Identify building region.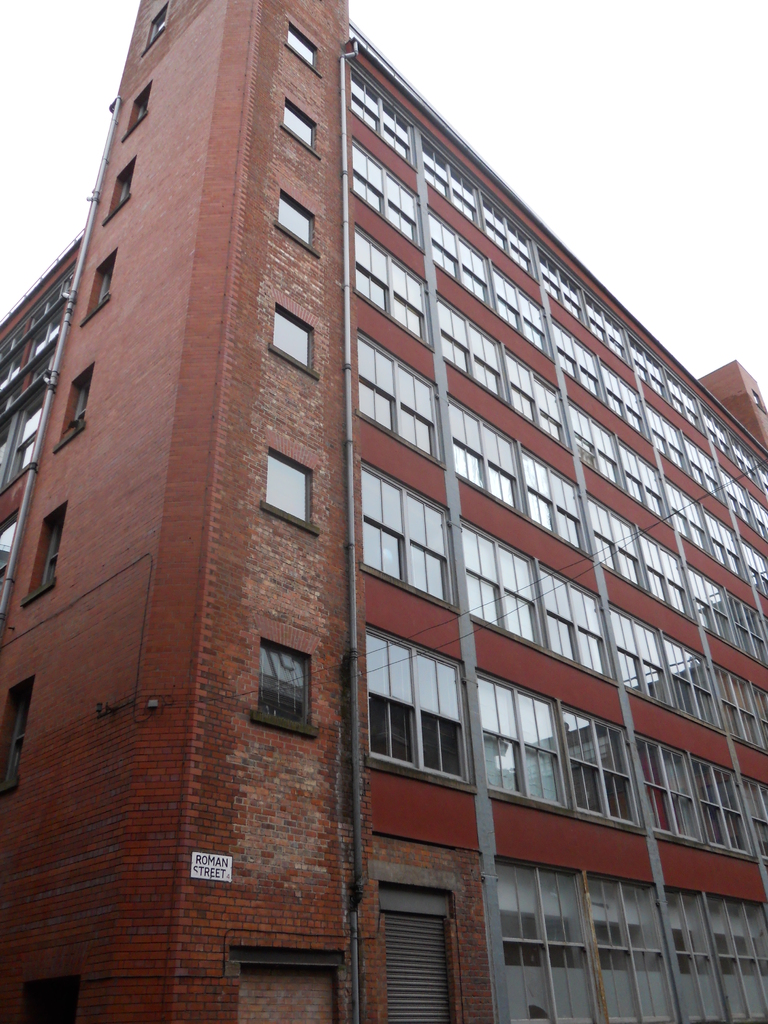
Region: bbox=(2, 0, 767, 1021).
